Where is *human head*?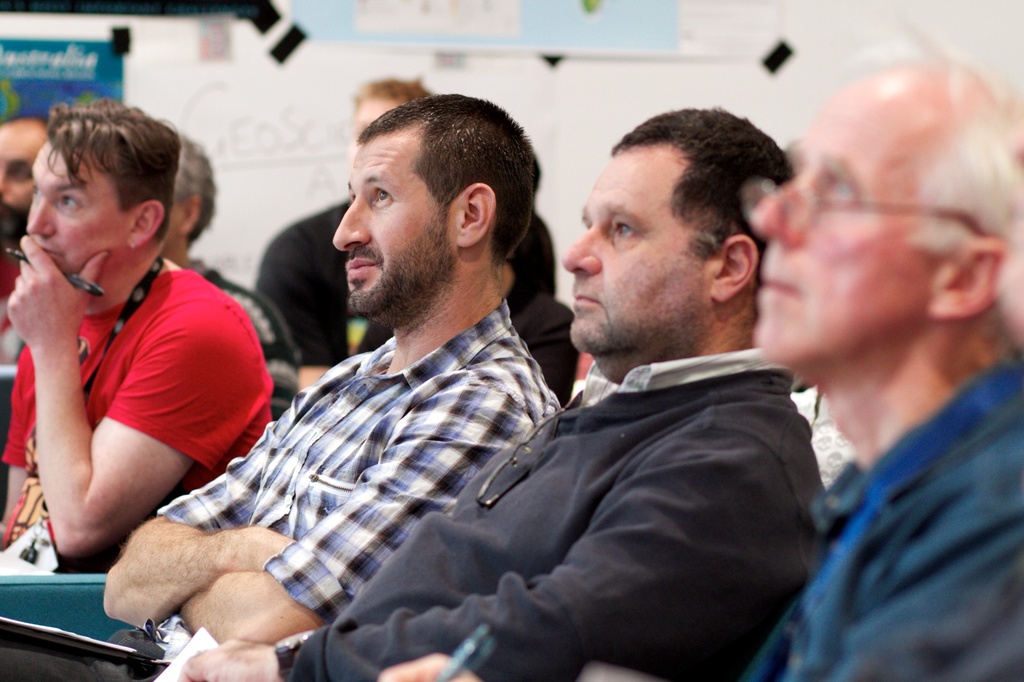
region(26, 95, 181, 287).
